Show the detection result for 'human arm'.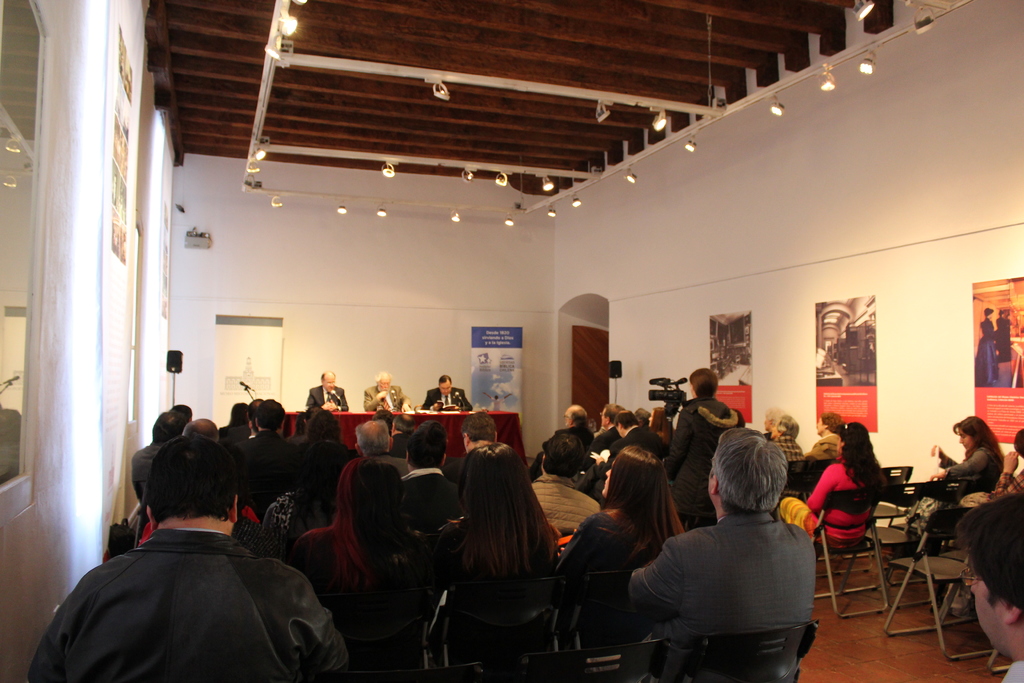
399 393 412 415.
